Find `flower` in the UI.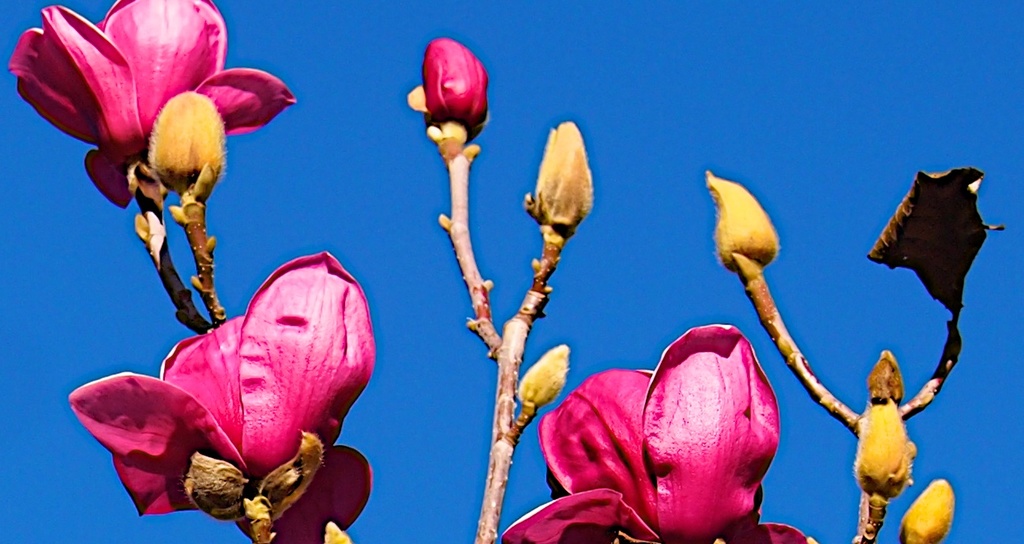
UI element at [x1=2, y1=0, x2=295, y2=212].
